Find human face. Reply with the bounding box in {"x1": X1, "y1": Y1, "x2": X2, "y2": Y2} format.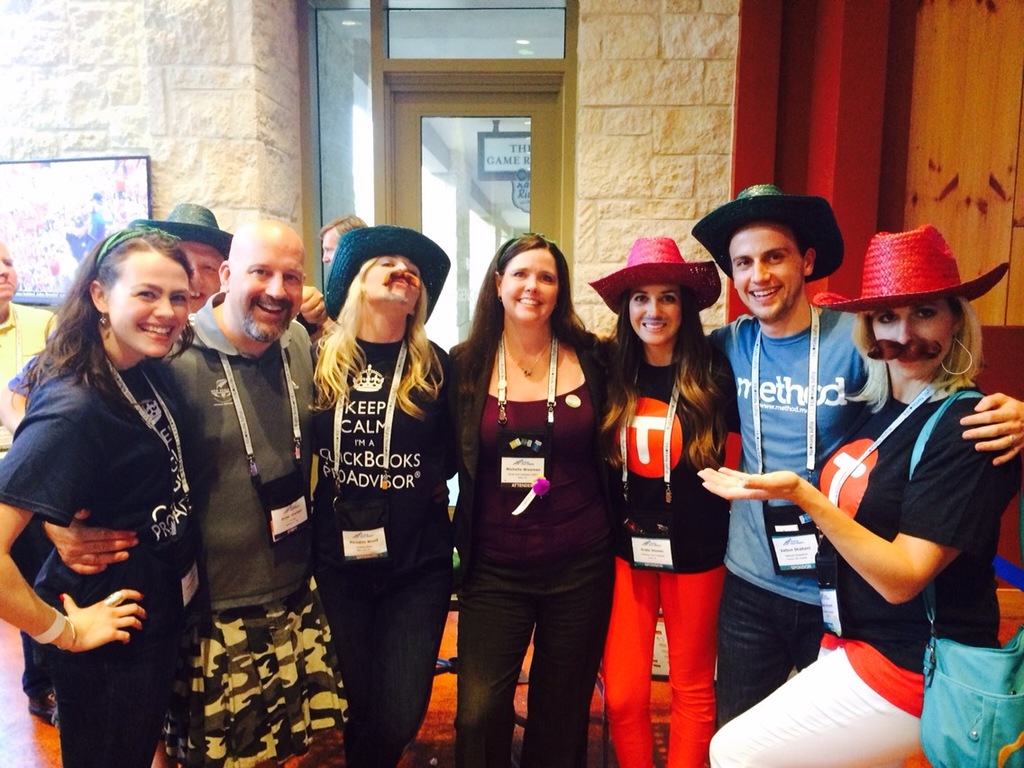
{"x1": 499, "y1": 250, "x2": 559, "y2": 319}.
